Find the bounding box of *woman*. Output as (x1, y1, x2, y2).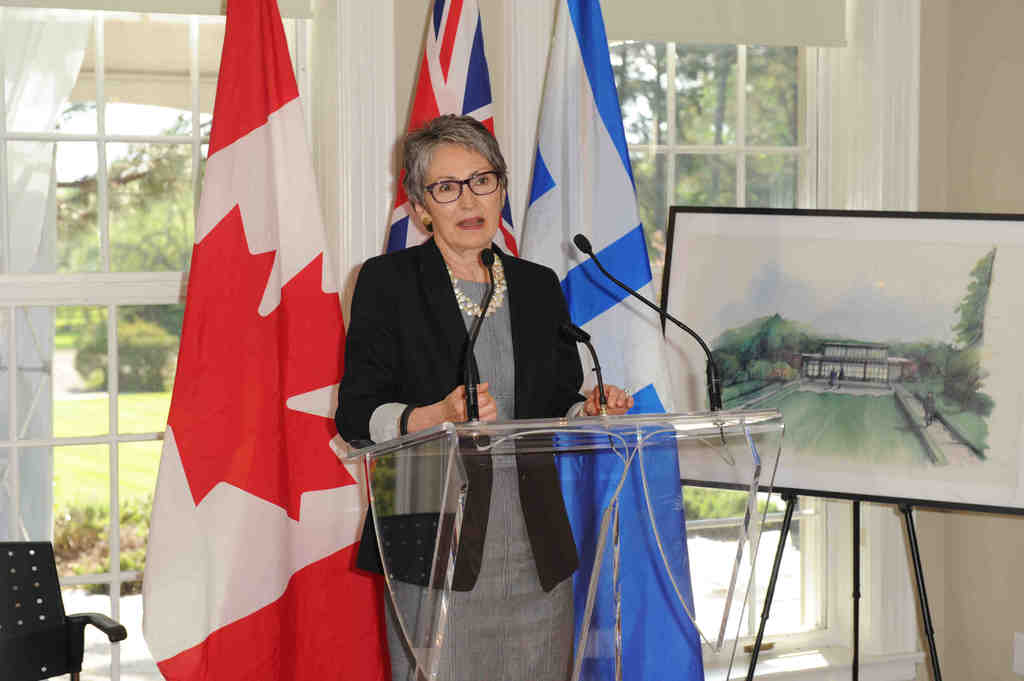
(351, 123, 589, 639).
